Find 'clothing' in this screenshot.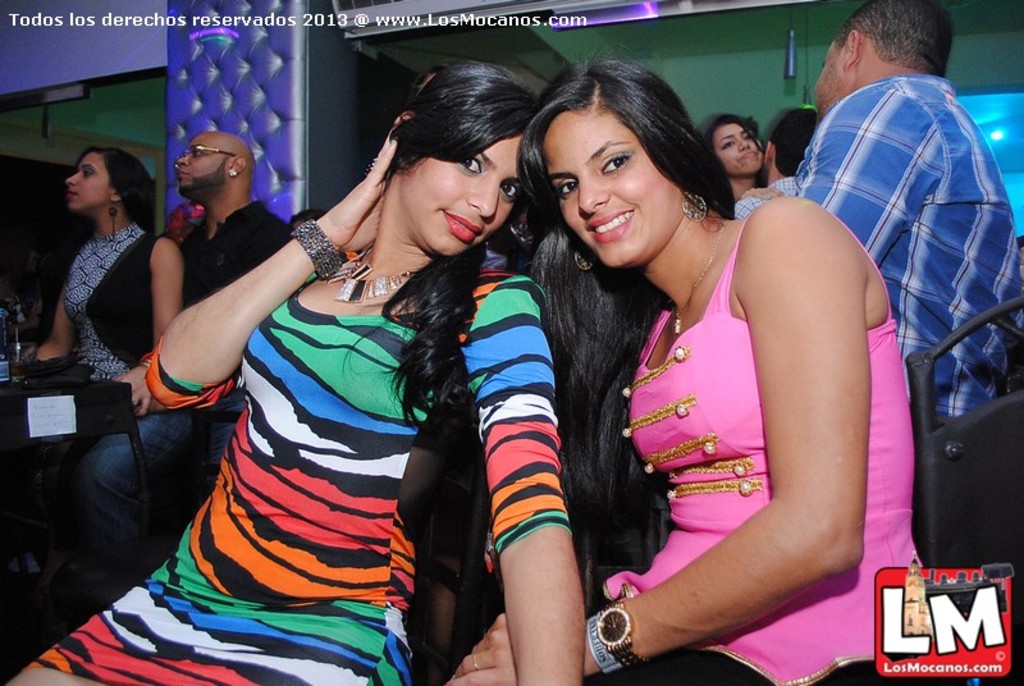
The bounding box for 'clothing' is bbox(778, 64, 1023, 406).
